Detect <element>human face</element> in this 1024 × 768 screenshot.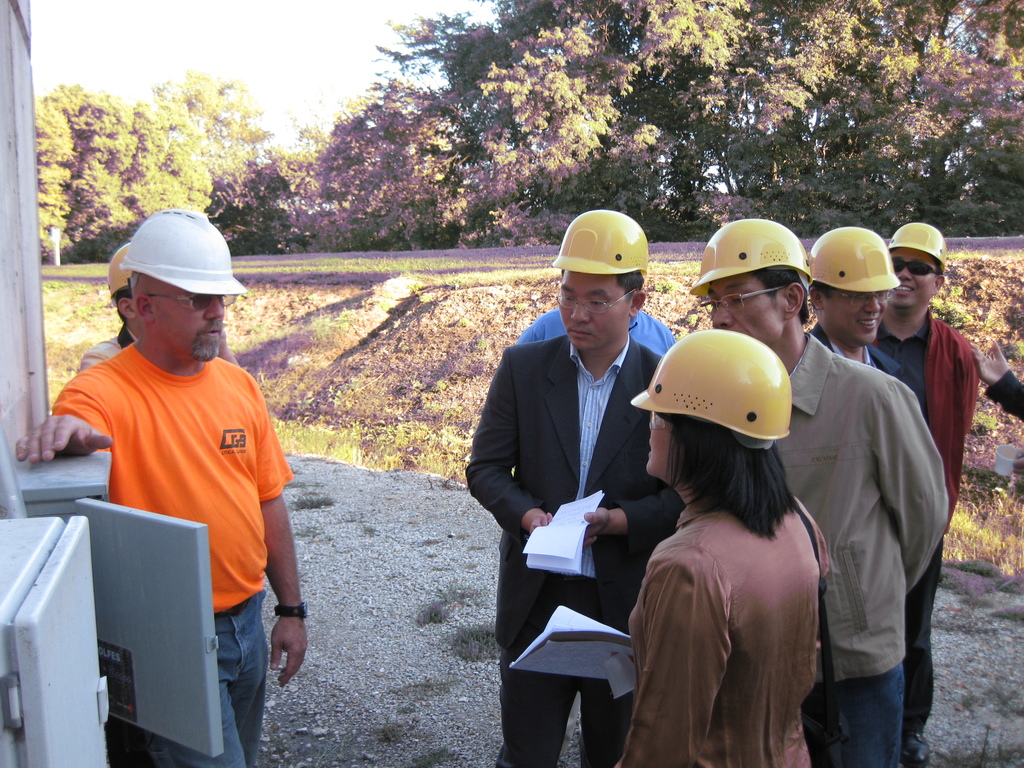
Detection: (646, 415, 675, 476).
